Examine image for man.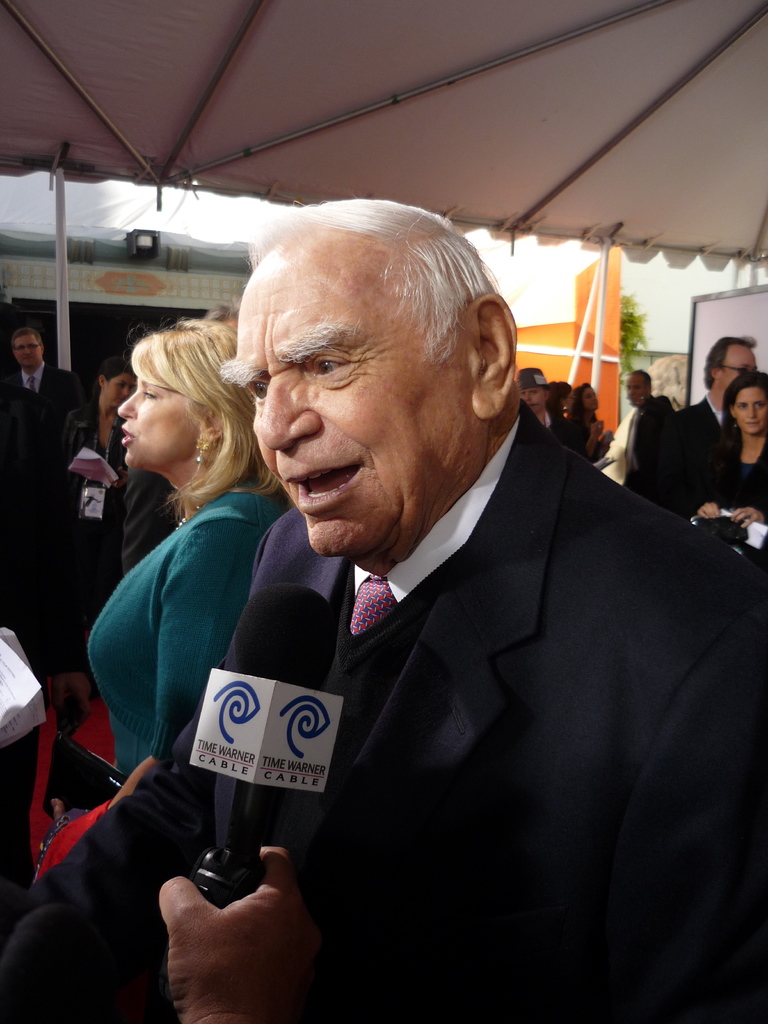
Examination result: bbox(95, 180, 727, 990).
